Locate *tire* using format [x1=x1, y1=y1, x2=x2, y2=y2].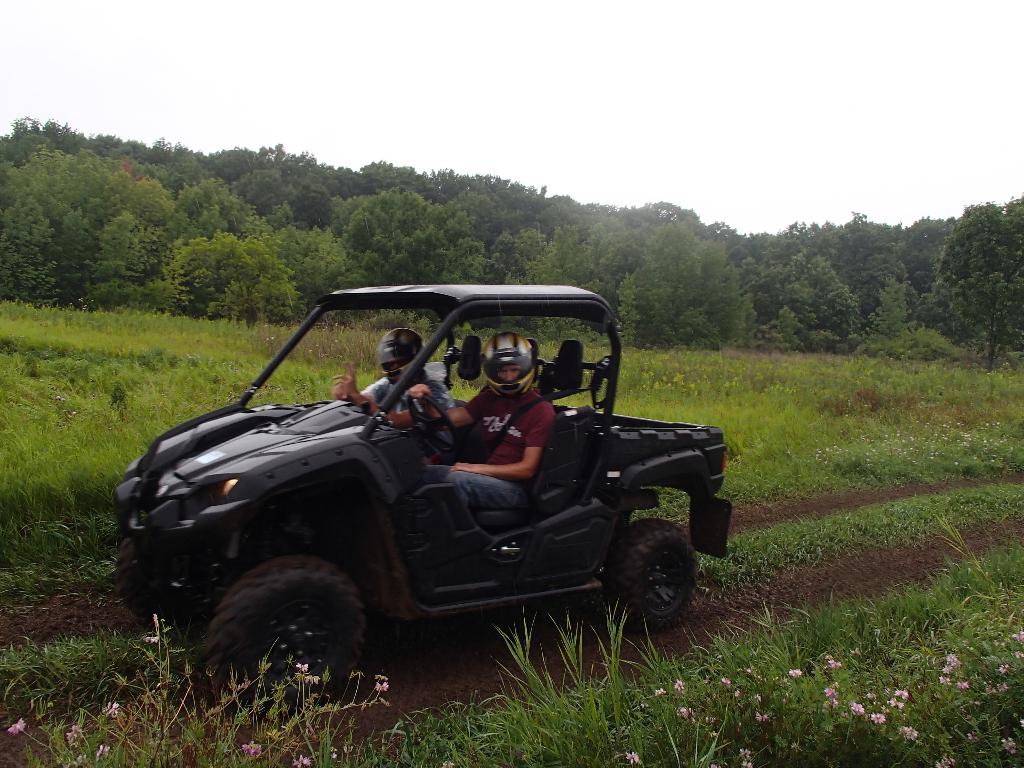
[x1=201, y1=554, x2=374, y2=710].
